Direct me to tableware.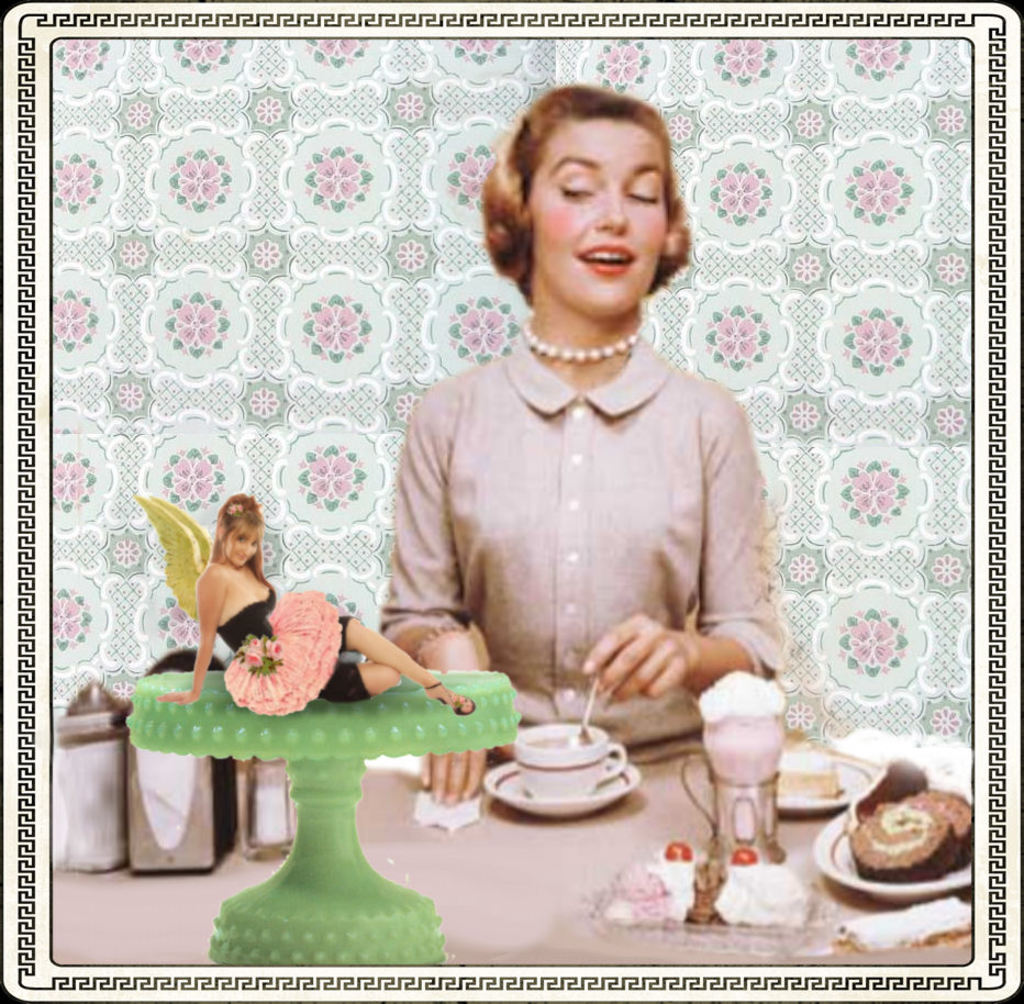
Direction: select_region(780, 752, 868, 816).
